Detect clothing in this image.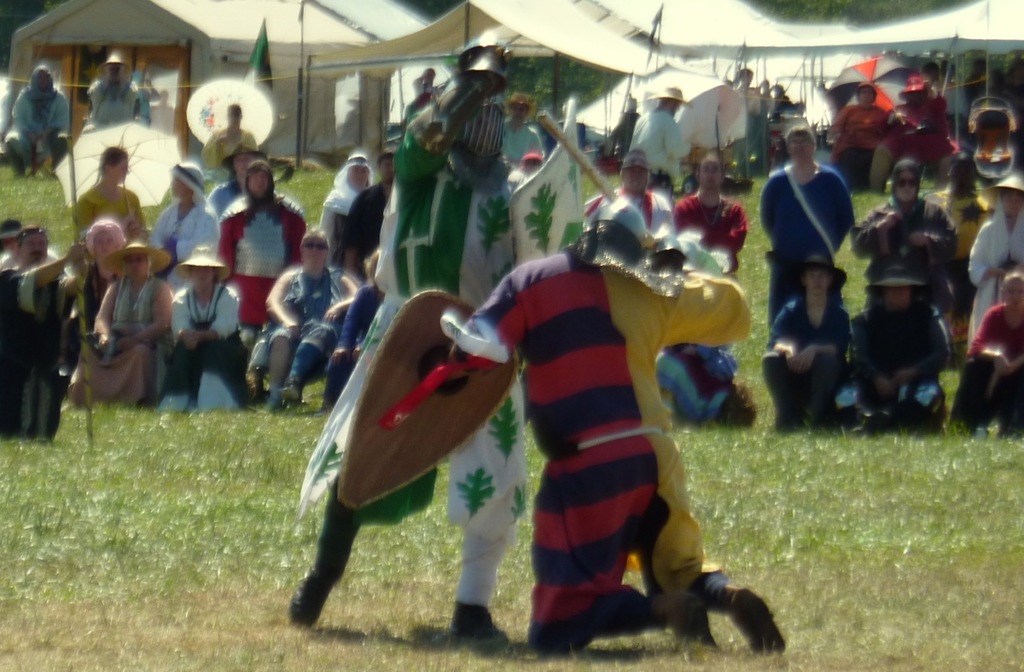
Detection: x1=828, y1=103, x2=894, y2=185.
